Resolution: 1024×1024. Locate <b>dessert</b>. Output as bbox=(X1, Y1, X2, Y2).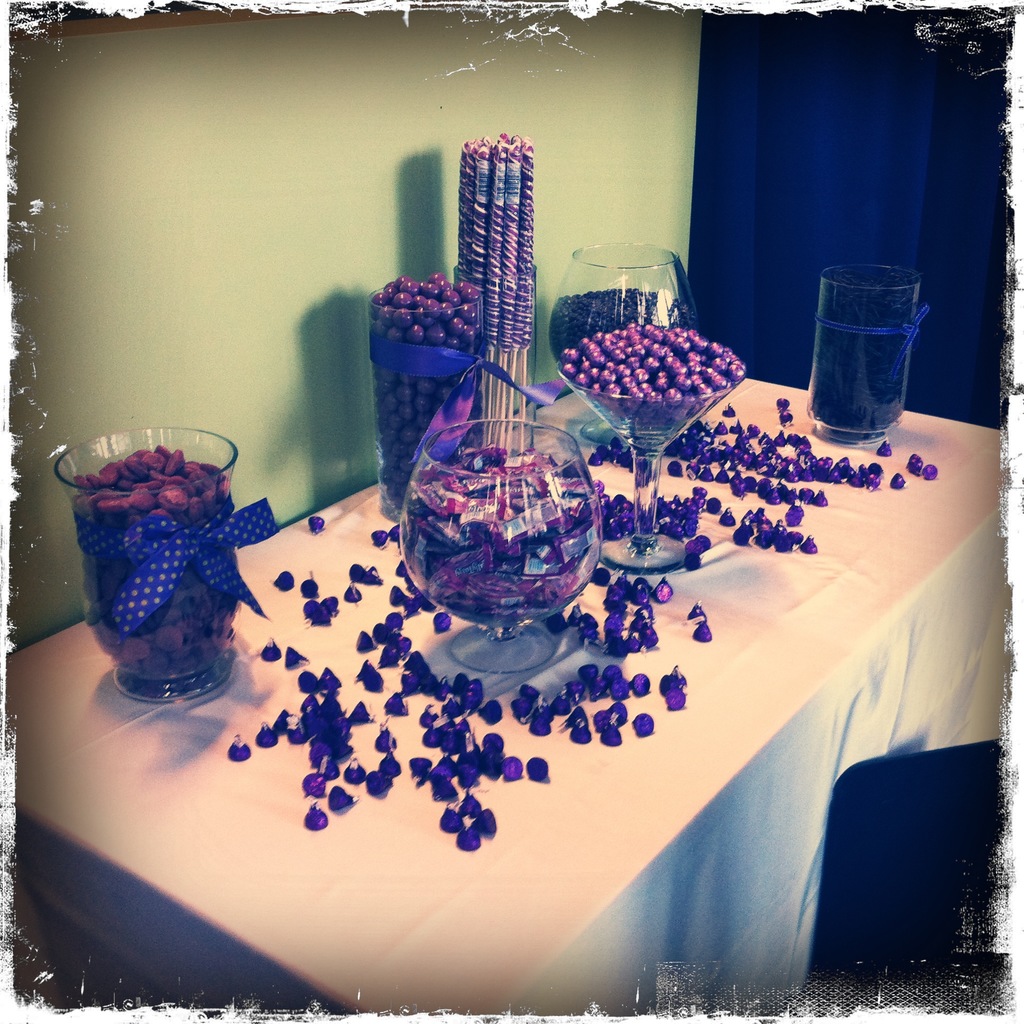
bbox=(564, 321, 732, 400).
